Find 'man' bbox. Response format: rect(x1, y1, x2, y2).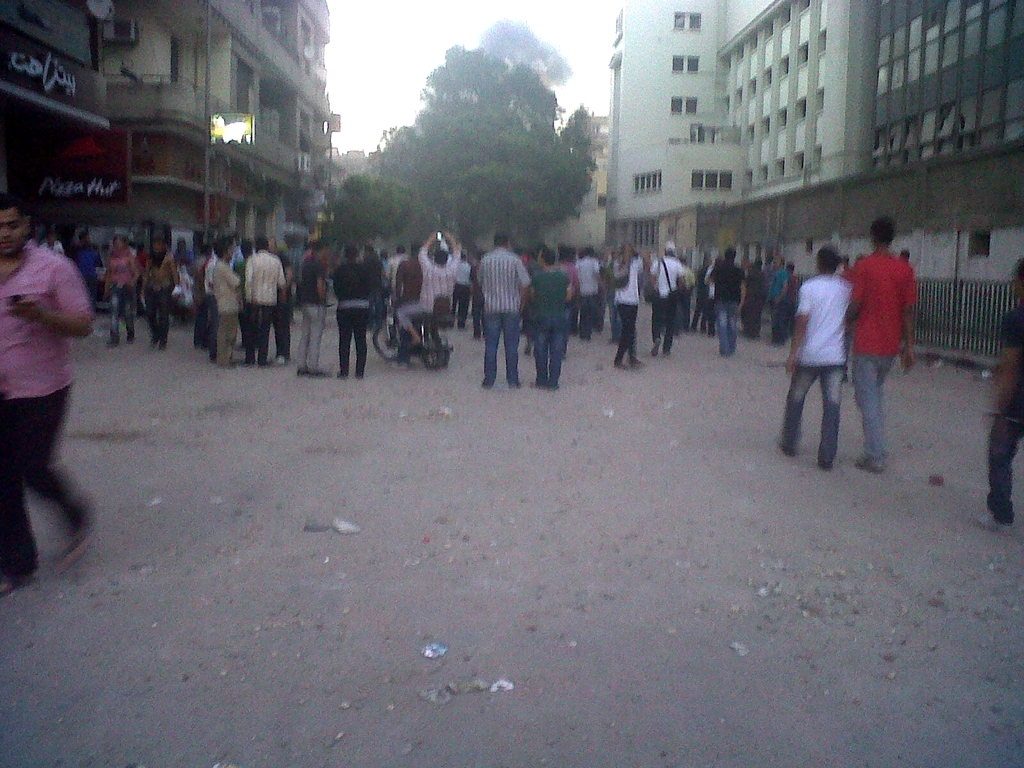
rect(611, 257, 645, 356).
